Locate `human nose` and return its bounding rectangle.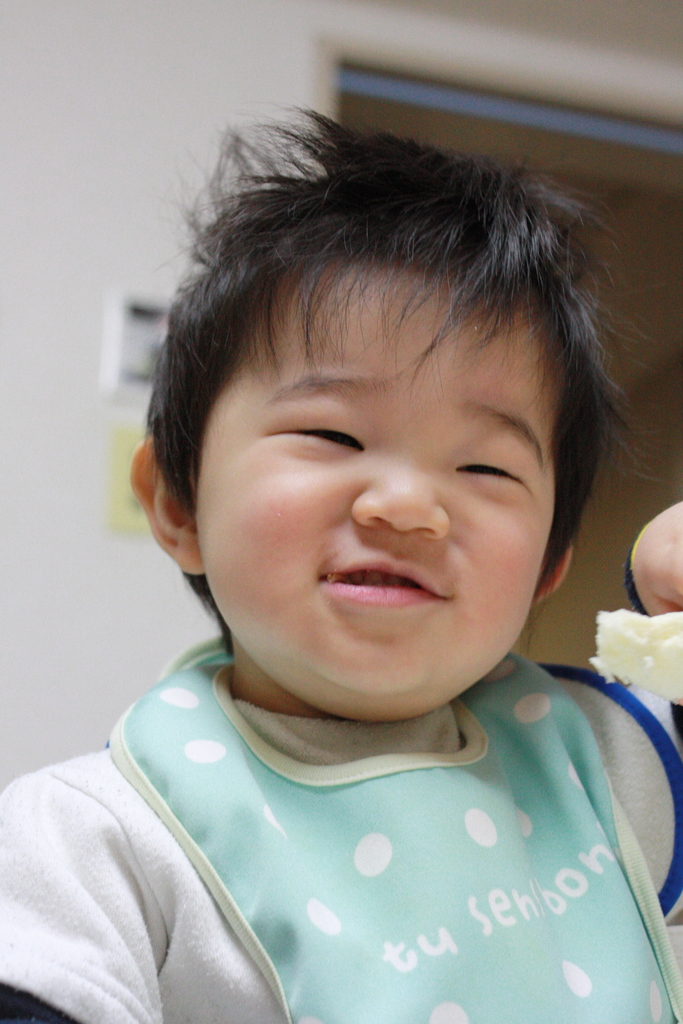
locate(350, 469, 445, 540).
